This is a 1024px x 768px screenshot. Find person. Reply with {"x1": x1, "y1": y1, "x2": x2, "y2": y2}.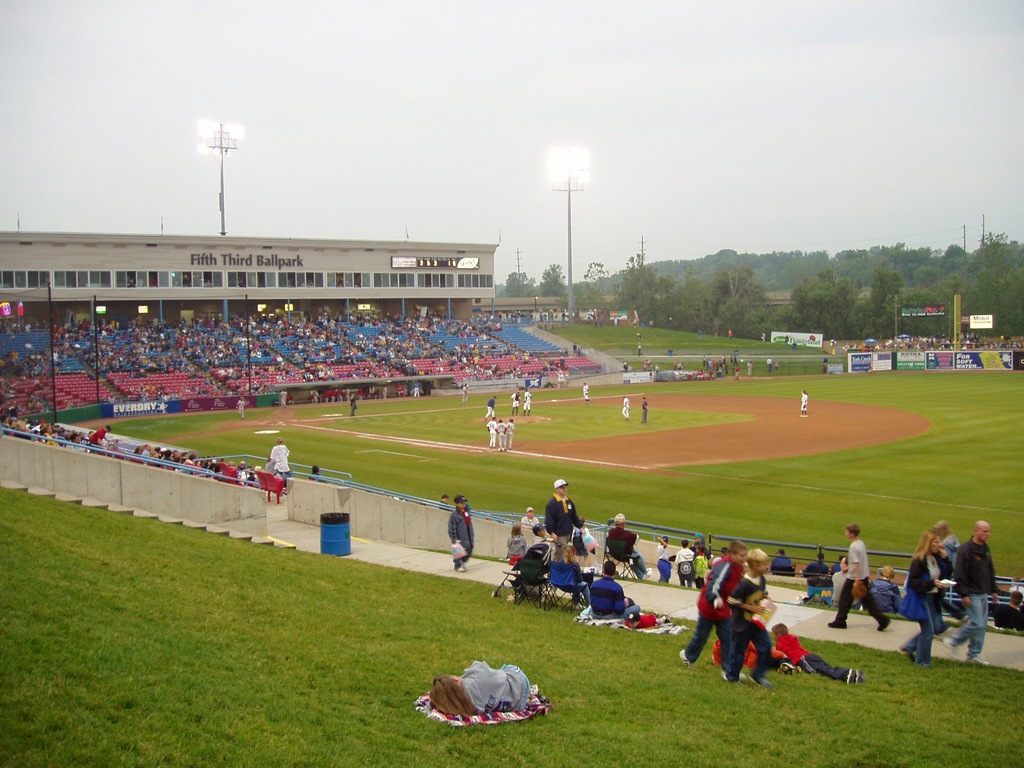
{"x1": 586, "y1": 559, "x2": 640, "y2": 620}.
